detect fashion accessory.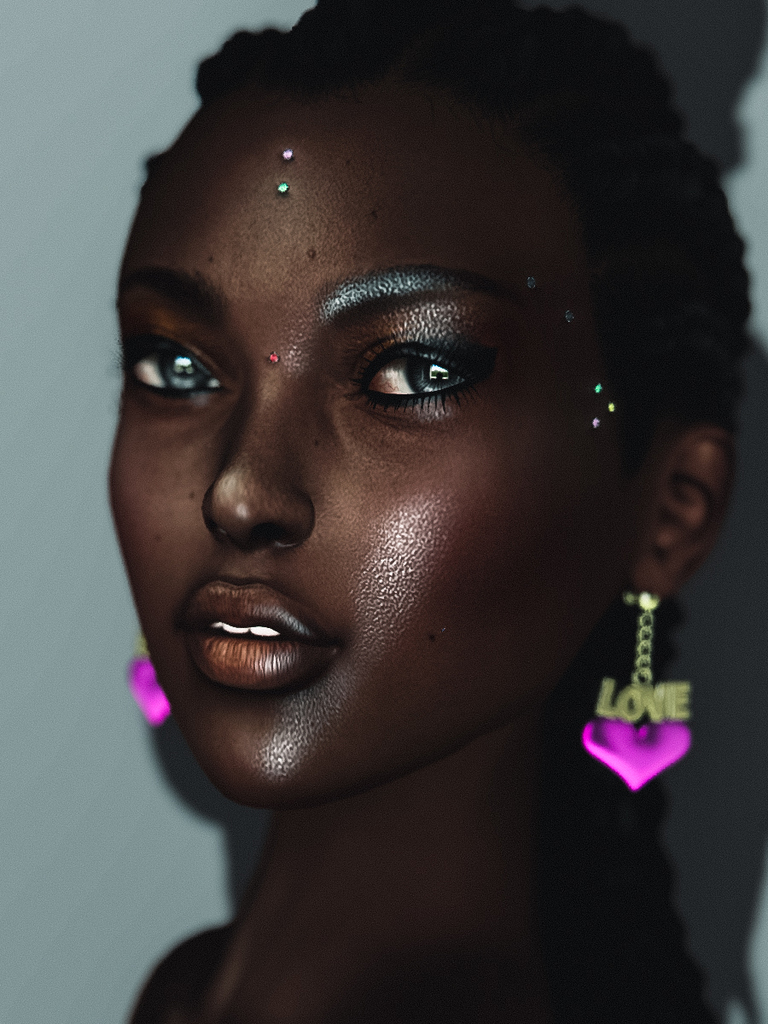
Detected at bbox(591, 416, 602, 431).
